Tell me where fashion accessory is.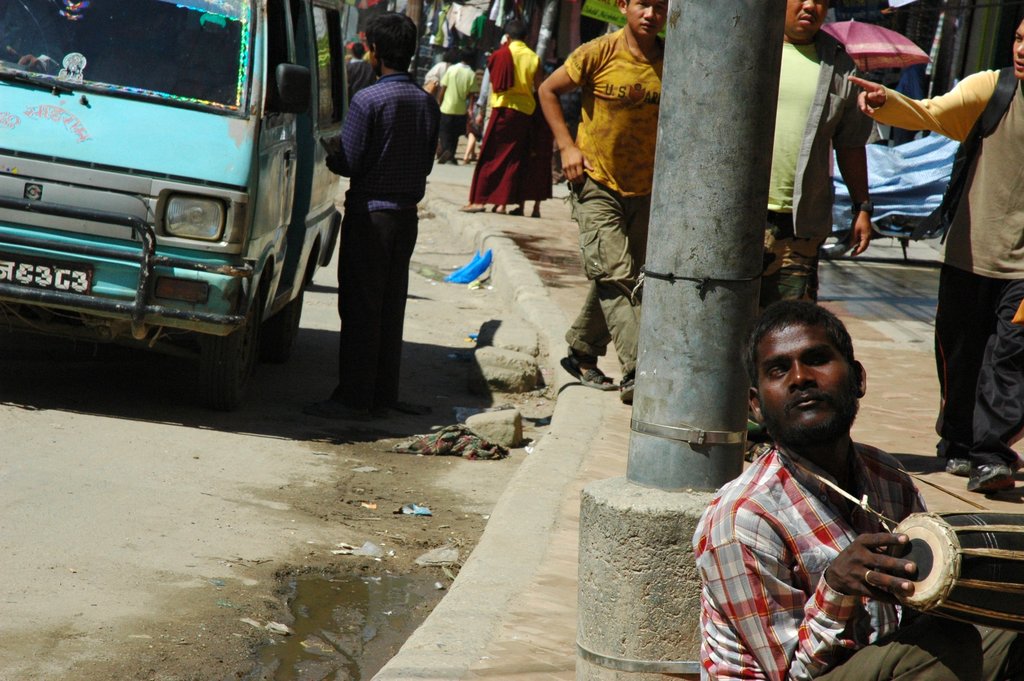
fashion accessory is at x1=967 y1=461 x2=1013 y2=490.
